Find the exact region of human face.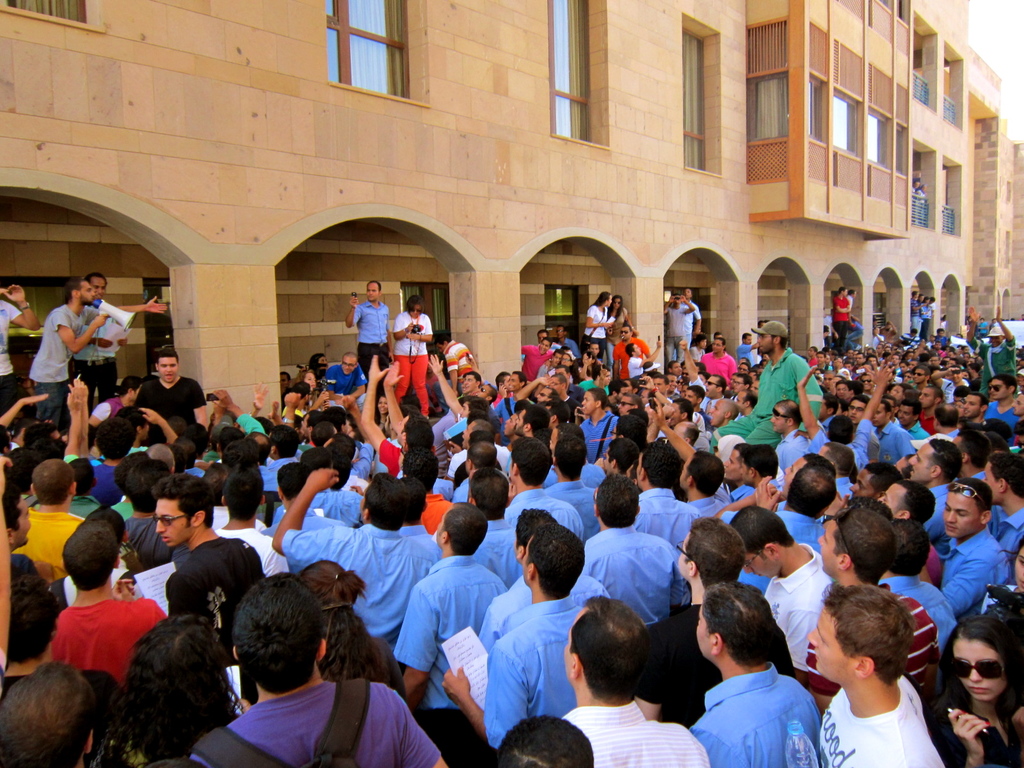
Exact region: crop(721, 454, 732, 477).
